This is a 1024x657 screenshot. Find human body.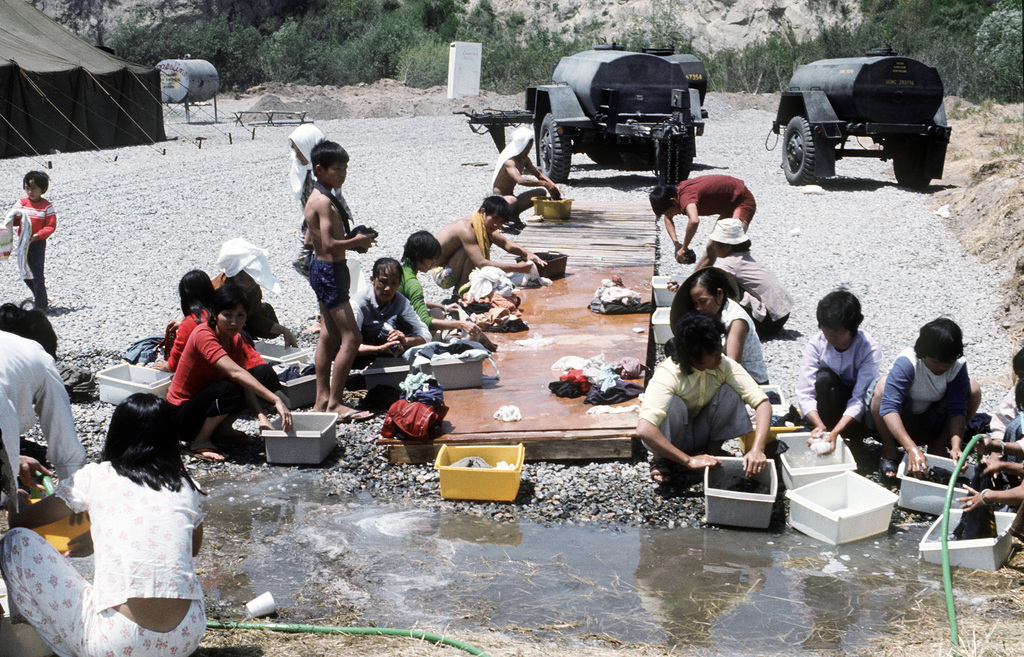
Bounding box: bbox(429, 214, 550, 298).
